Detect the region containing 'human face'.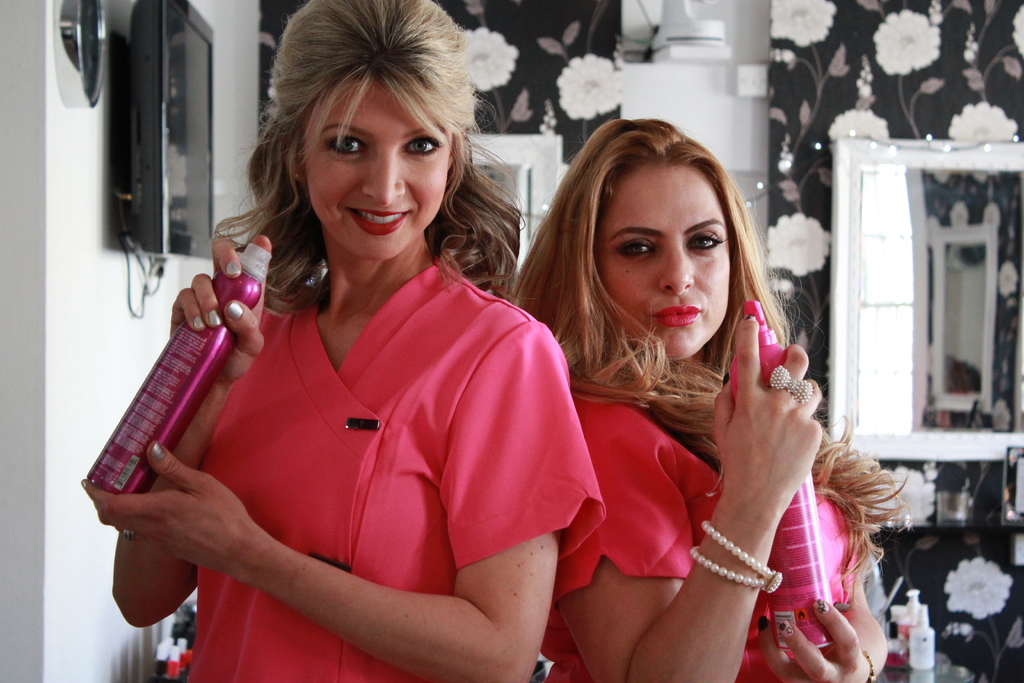
<bbox>601, 162, 731, 361</bbox>.
